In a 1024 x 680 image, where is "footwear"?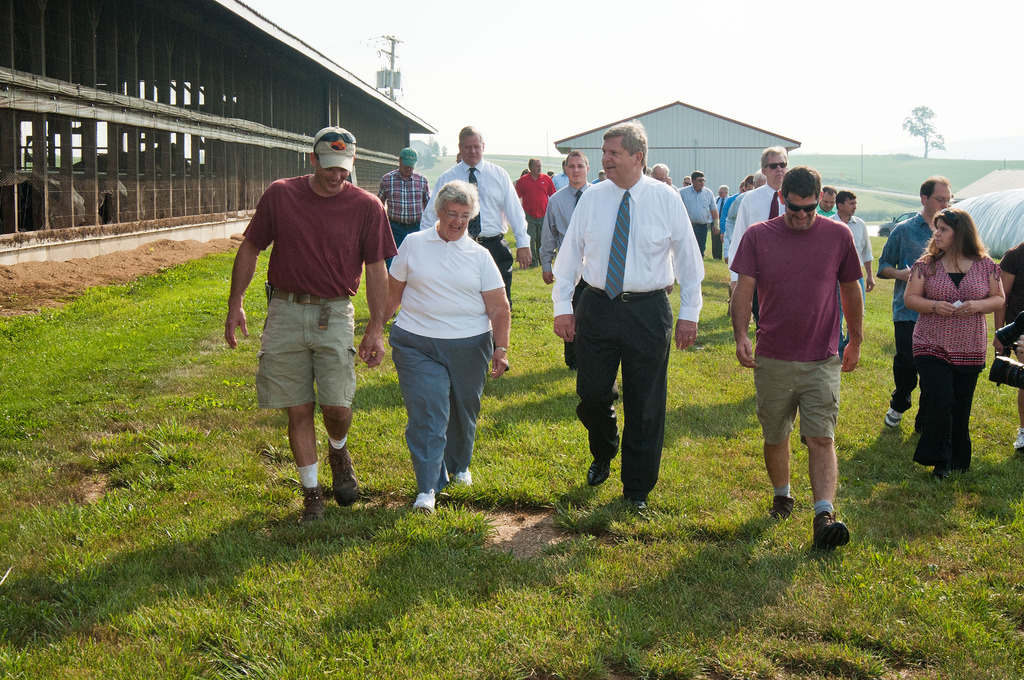
884/408/905/427.
